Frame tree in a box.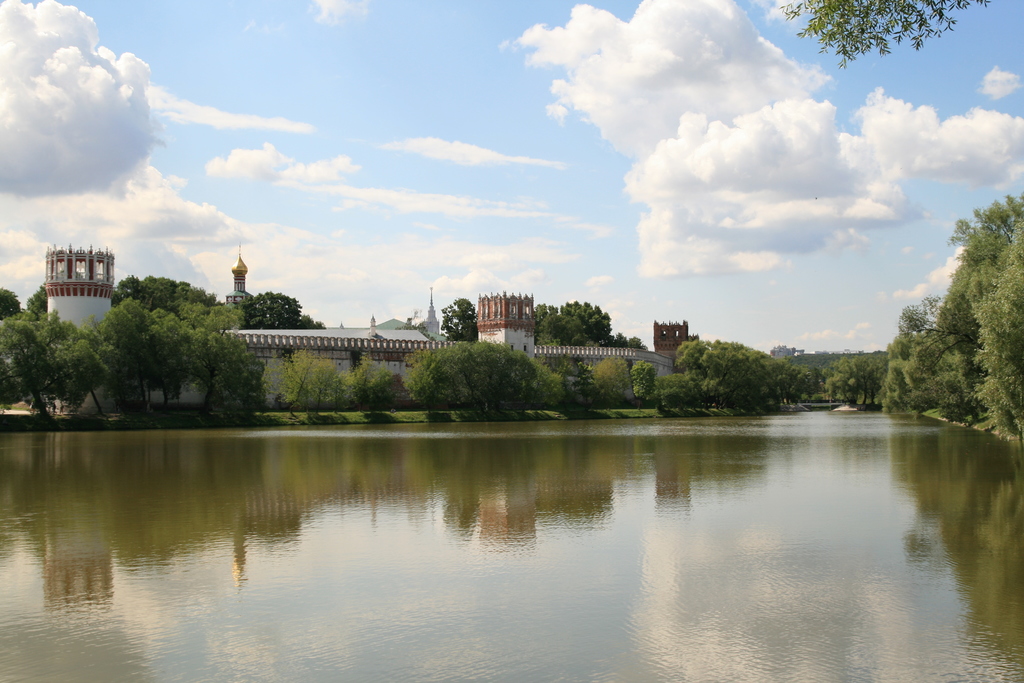
340,354,393,405.
